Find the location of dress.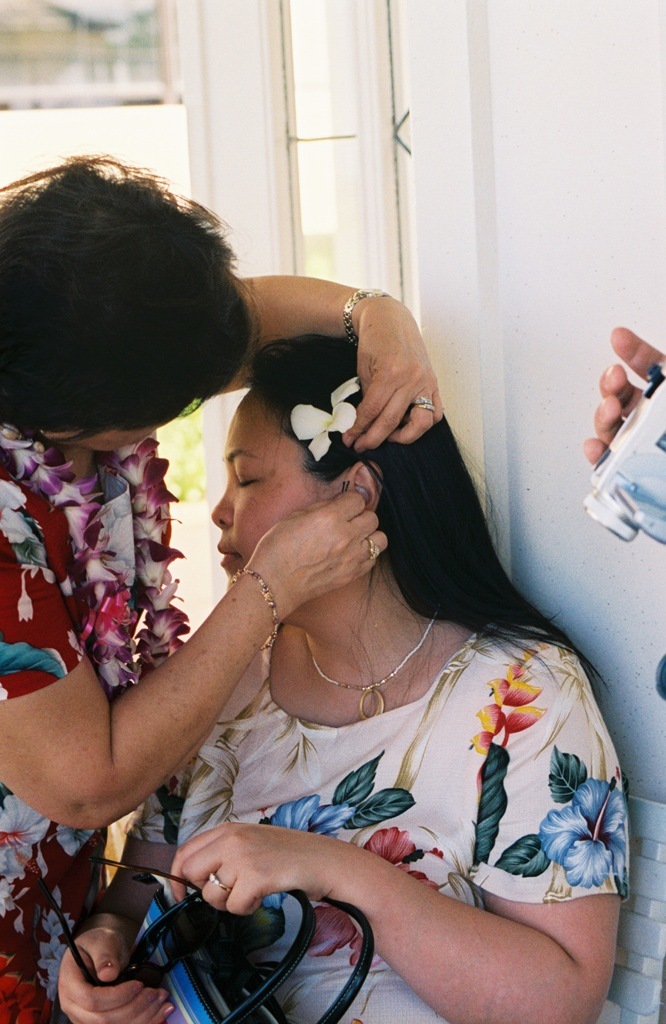
Location: pyautogui.locateOnScreen(197, 601, 585, 993).
